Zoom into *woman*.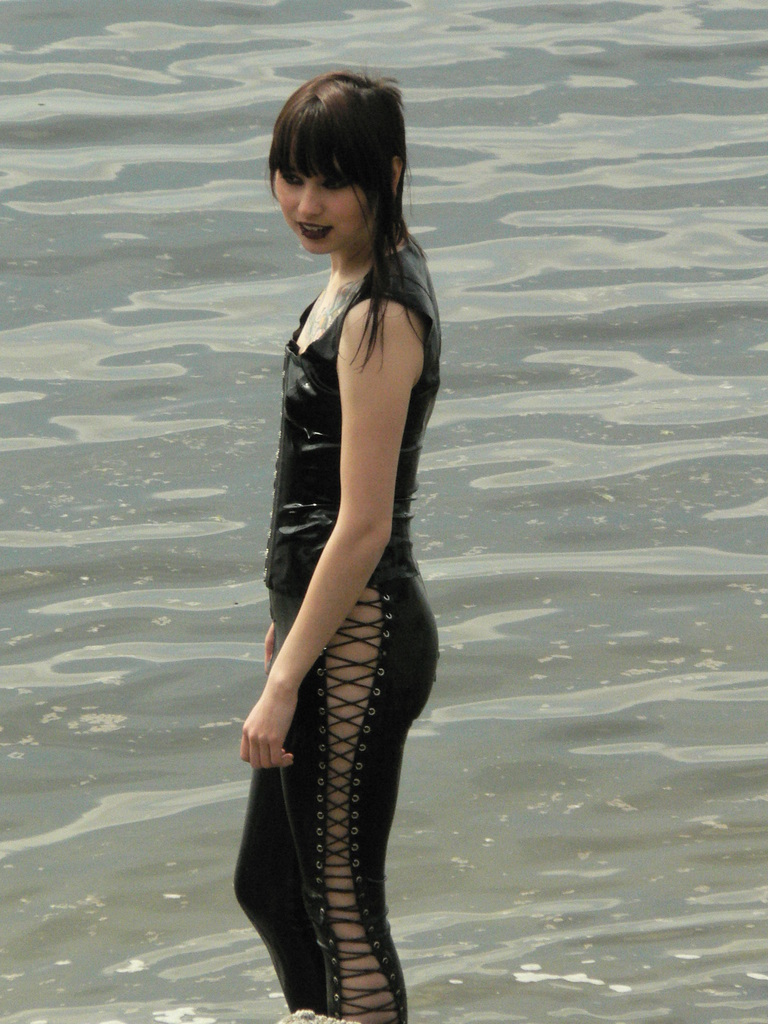
Zoom target: rect(223, 46, 548, 1023).
